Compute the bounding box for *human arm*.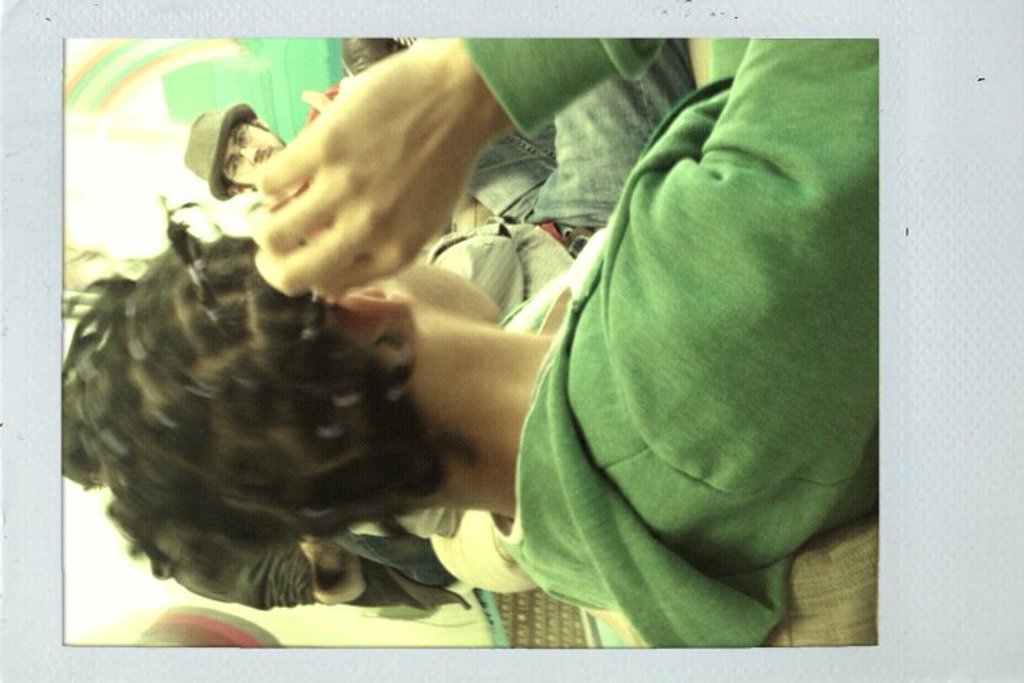
l=249, t=11, r=878, b=481.
